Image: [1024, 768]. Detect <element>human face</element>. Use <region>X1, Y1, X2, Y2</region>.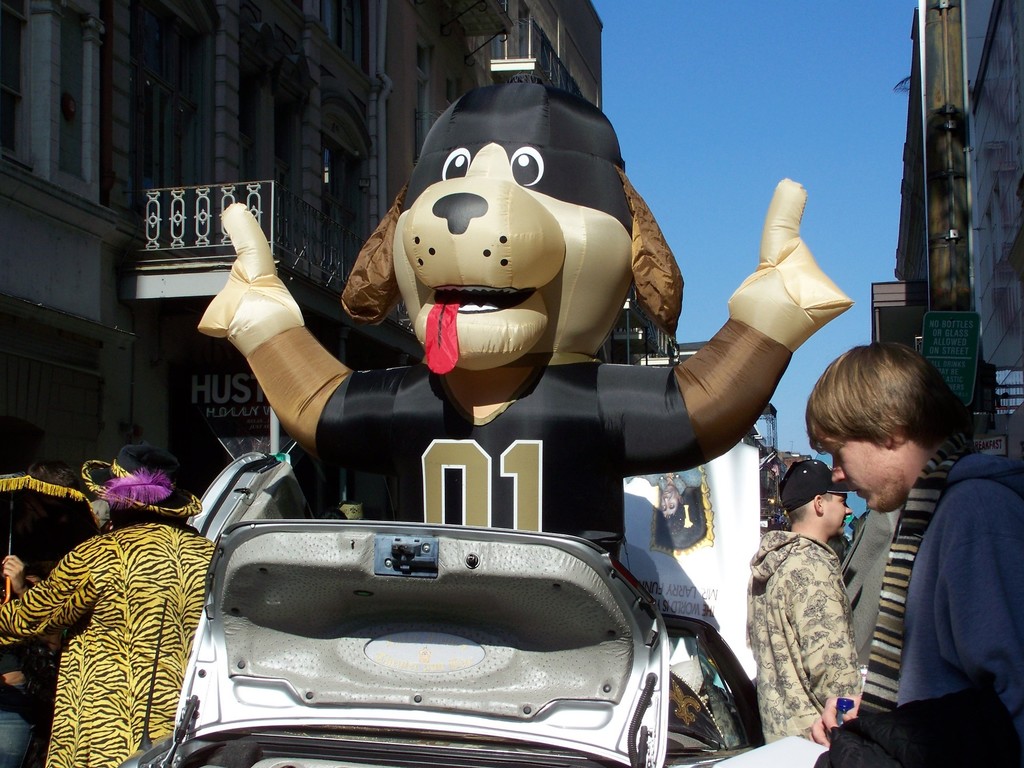
<region>821, 491, 851, 534</region>.
